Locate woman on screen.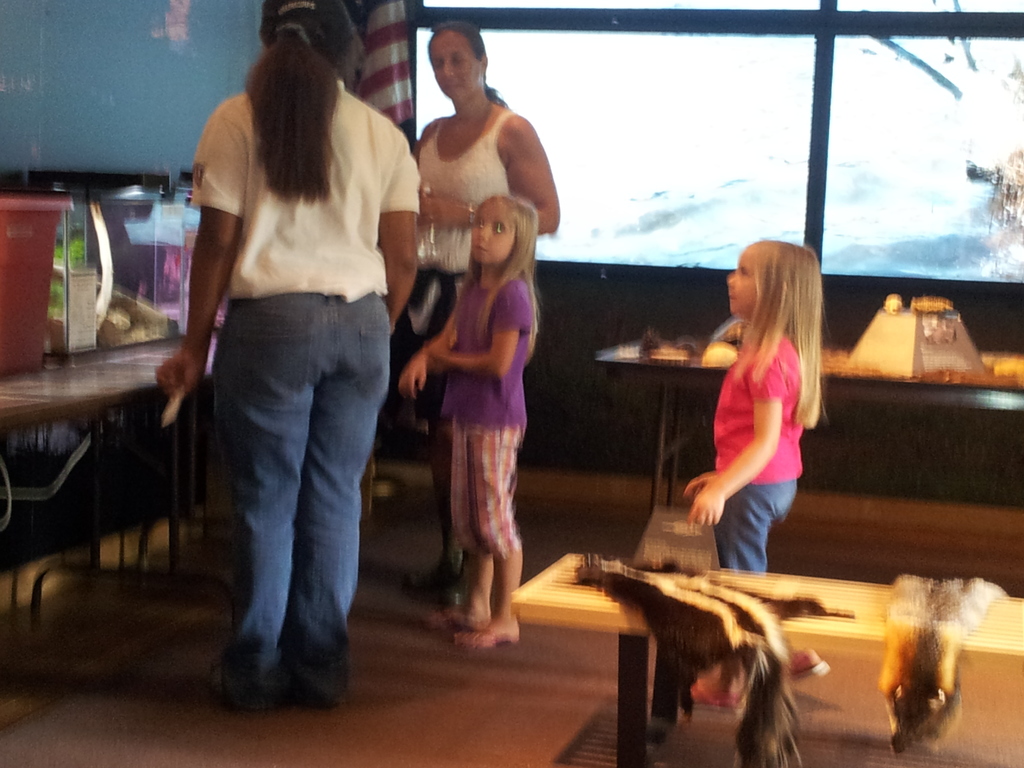
On screen at <region>412, 16, 561, 616</region>.
